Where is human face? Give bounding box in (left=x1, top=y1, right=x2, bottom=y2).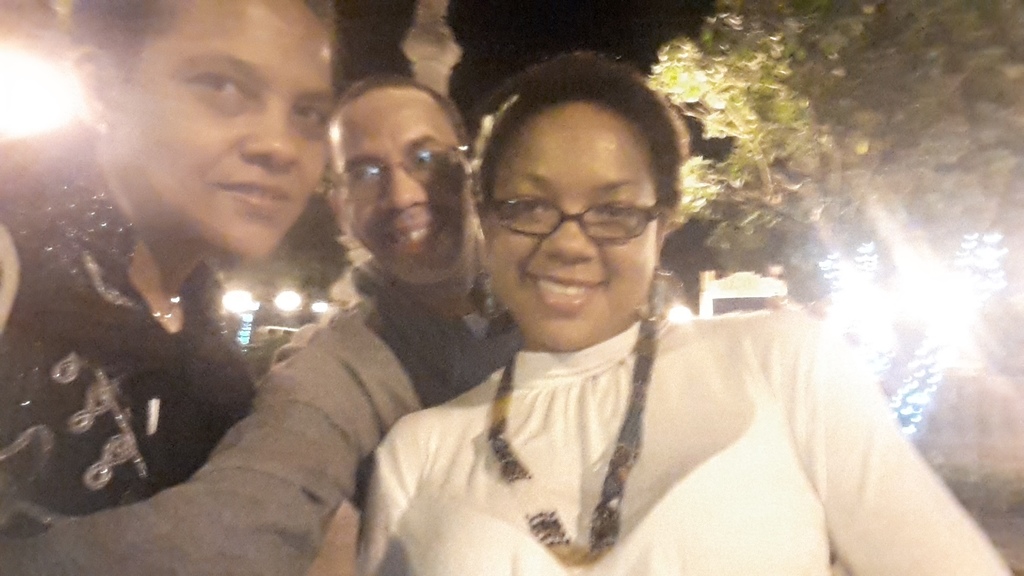
(left=332, top=87, right=472, bottom=287).
